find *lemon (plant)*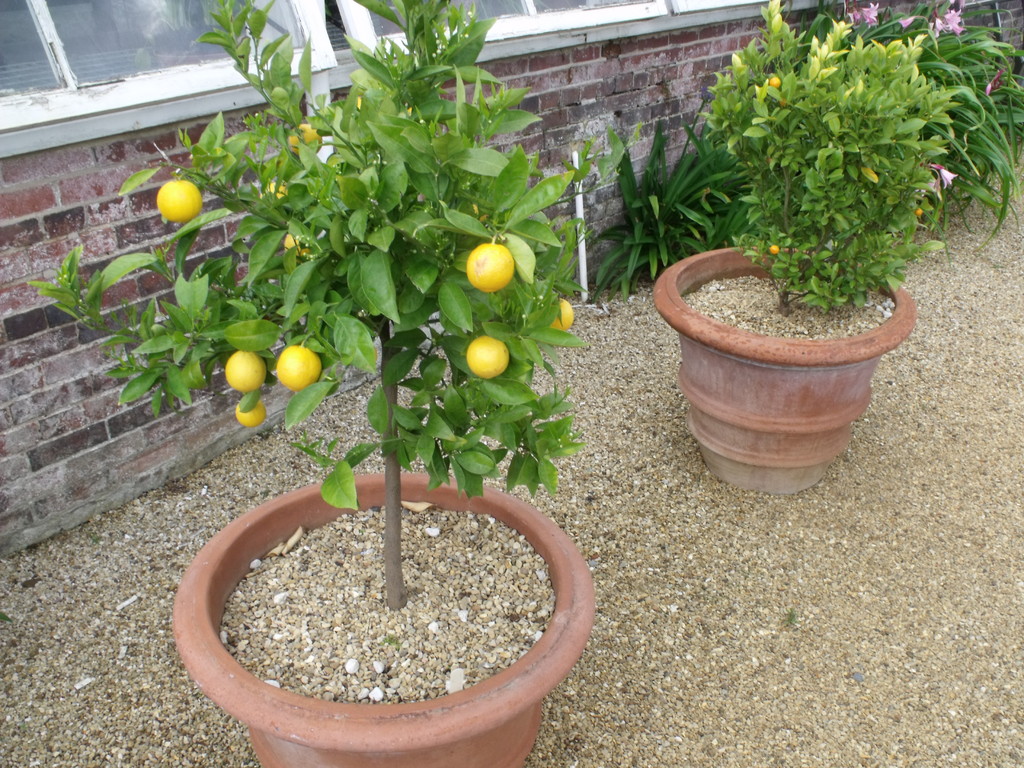
locate(287, 125, 325, 158)
